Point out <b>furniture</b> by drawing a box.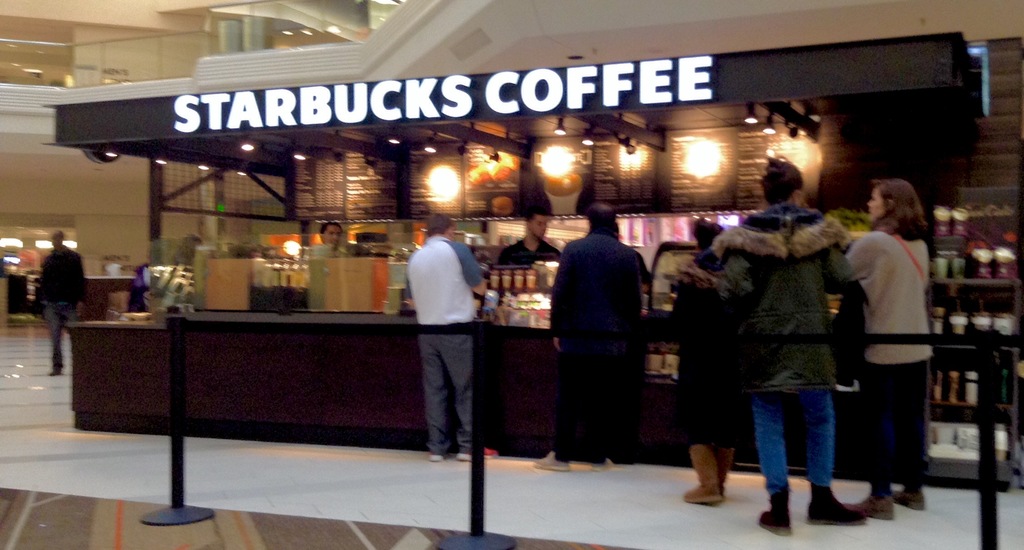
left=925, top=278, right=1021, bottom=492.
